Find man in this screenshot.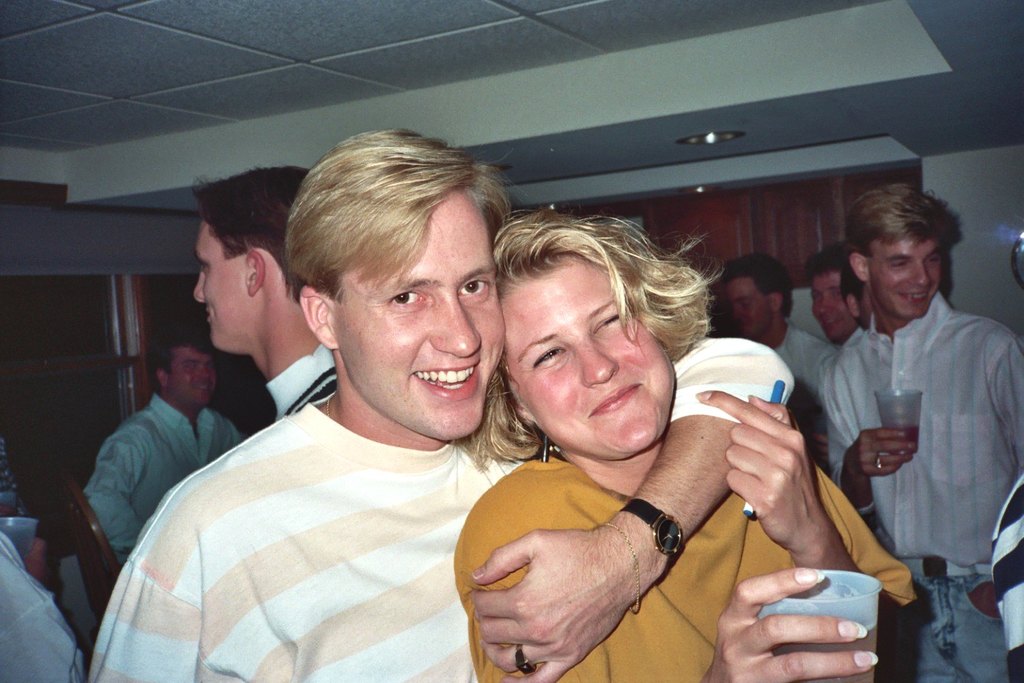
The bounding box for man is {"left": 714, "top": 251, "right": 827, "bottom": 386}.
